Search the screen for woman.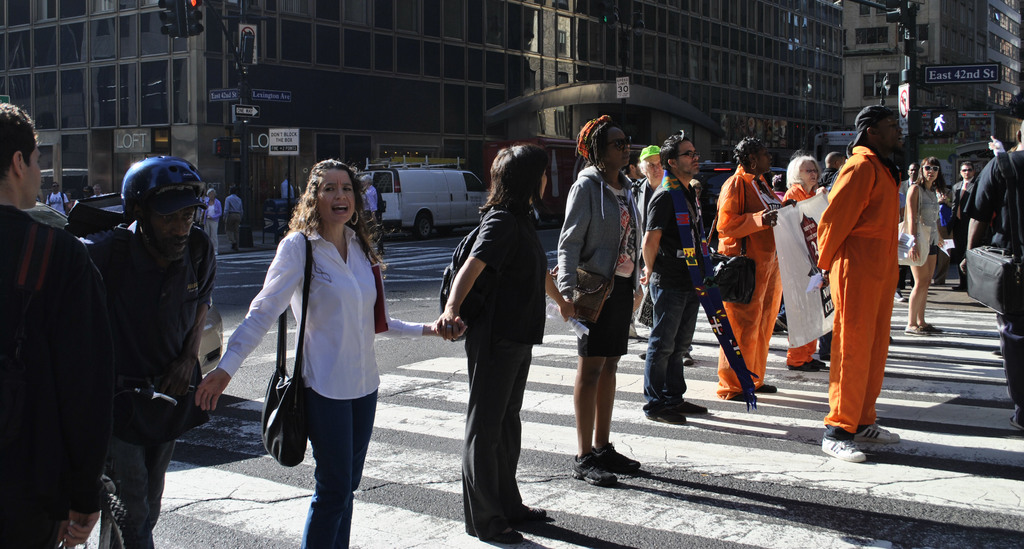
Found at select_region(557, 113, 640, 488).
